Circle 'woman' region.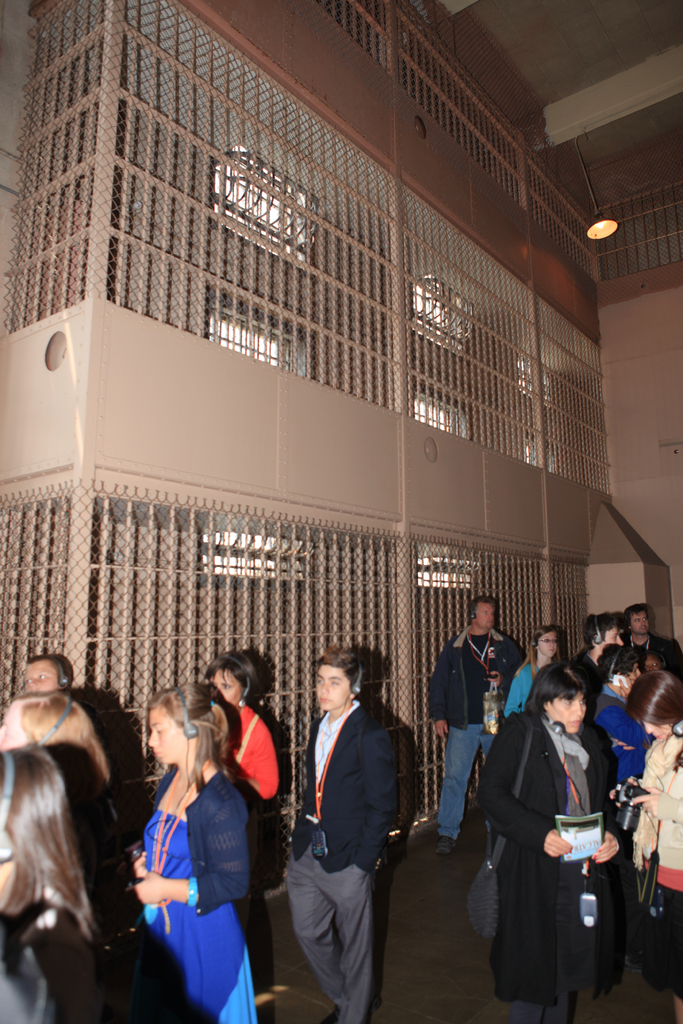
Region: box=[0, 742, 186, 1023].
